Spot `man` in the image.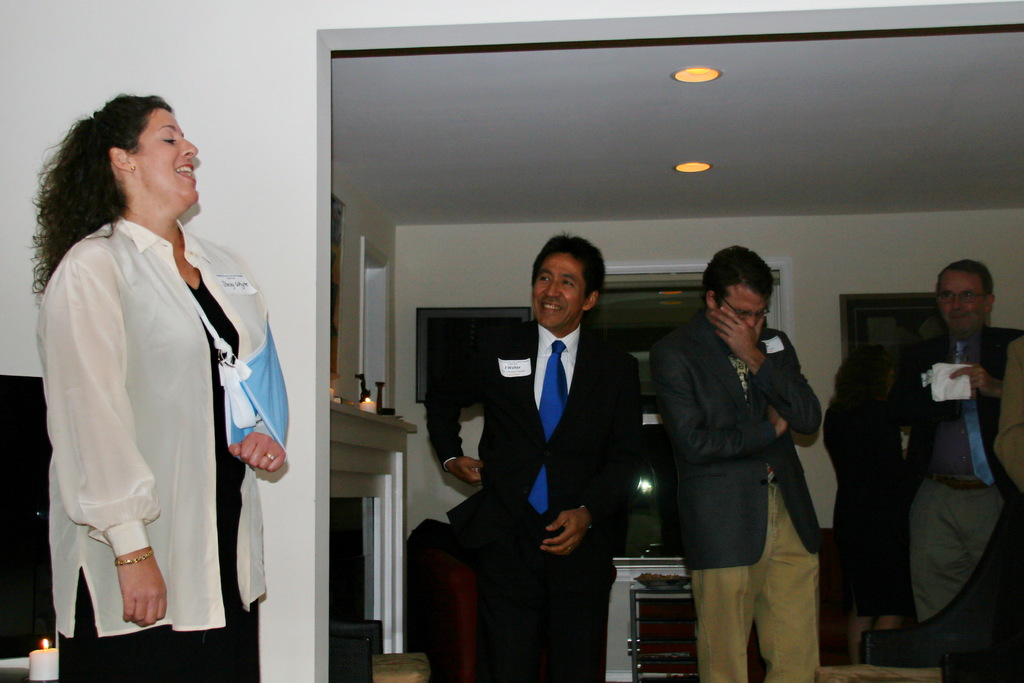
`man` found at 899, 258, 1023, 624.
